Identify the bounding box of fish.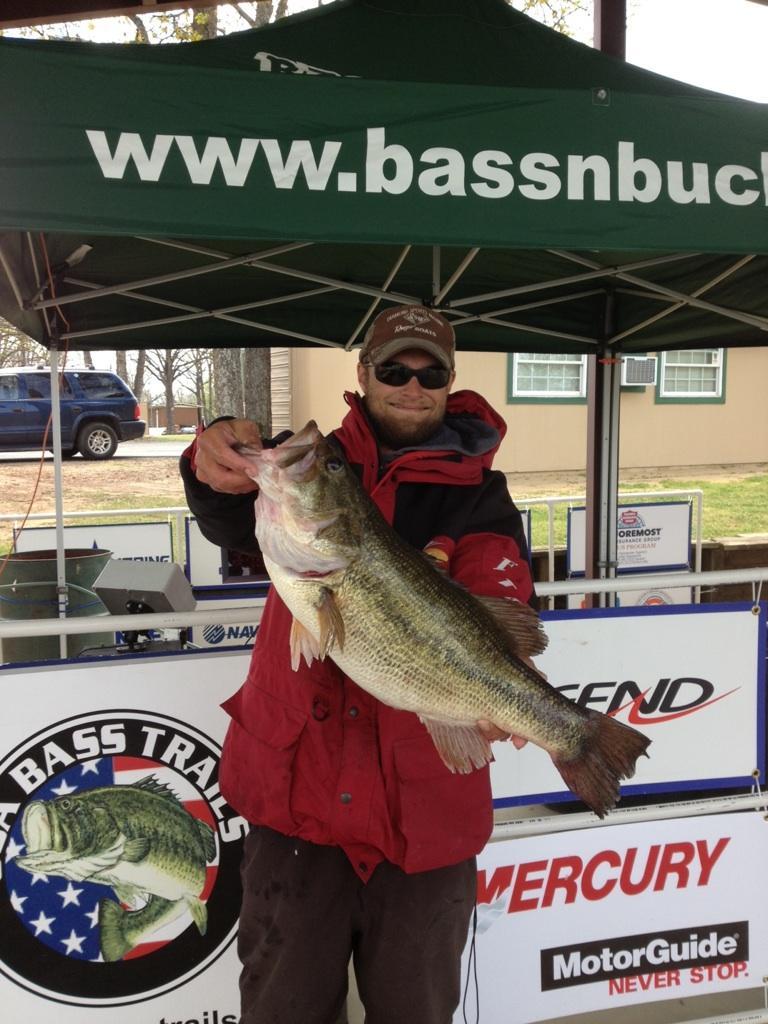
bbox=[244, 409, 646, 812].
